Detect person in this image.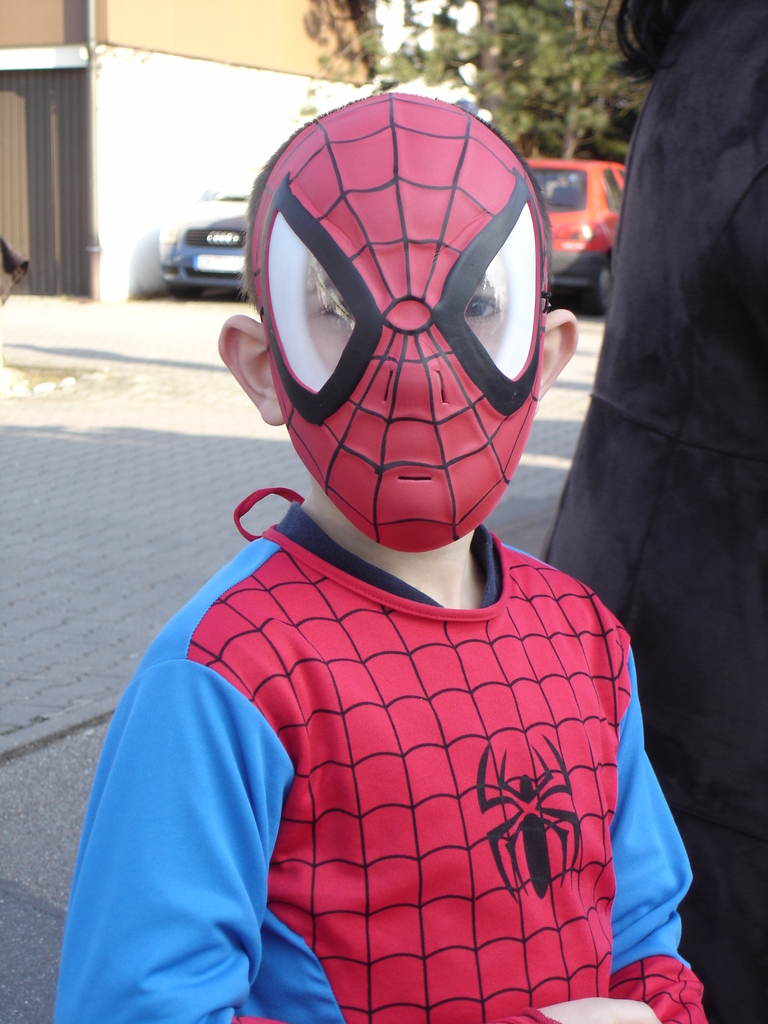
Detection: Rect(49, 91, 708, 1023).
